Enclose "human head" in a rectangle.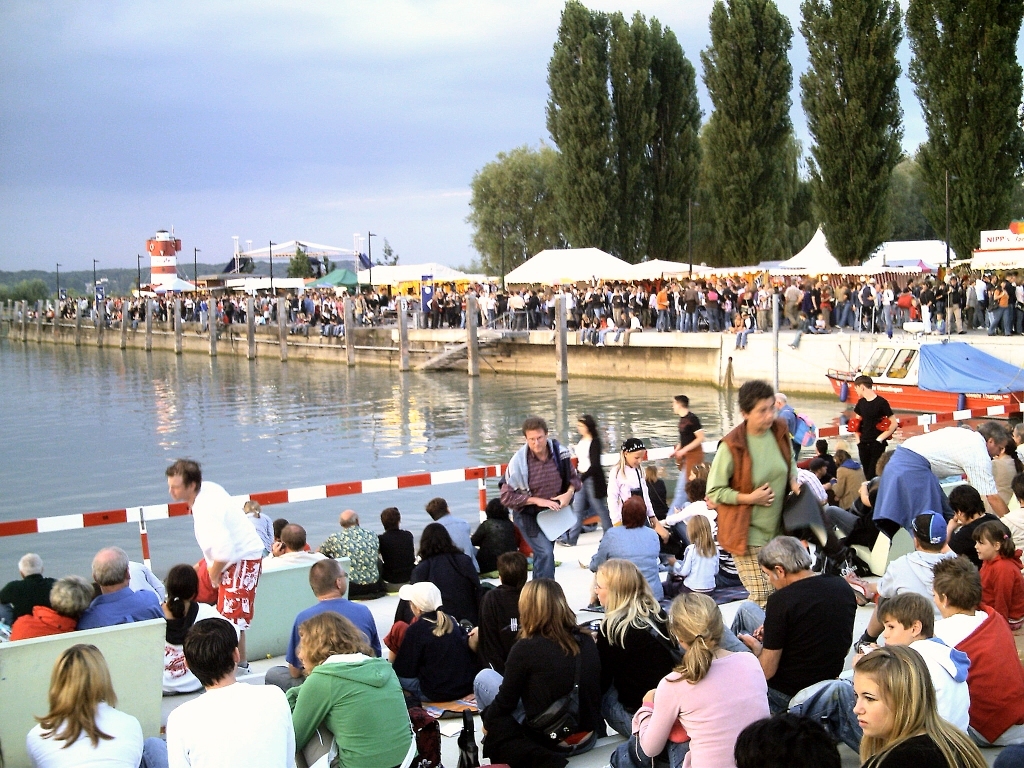
l=668, t=592, r=725, b=644.
